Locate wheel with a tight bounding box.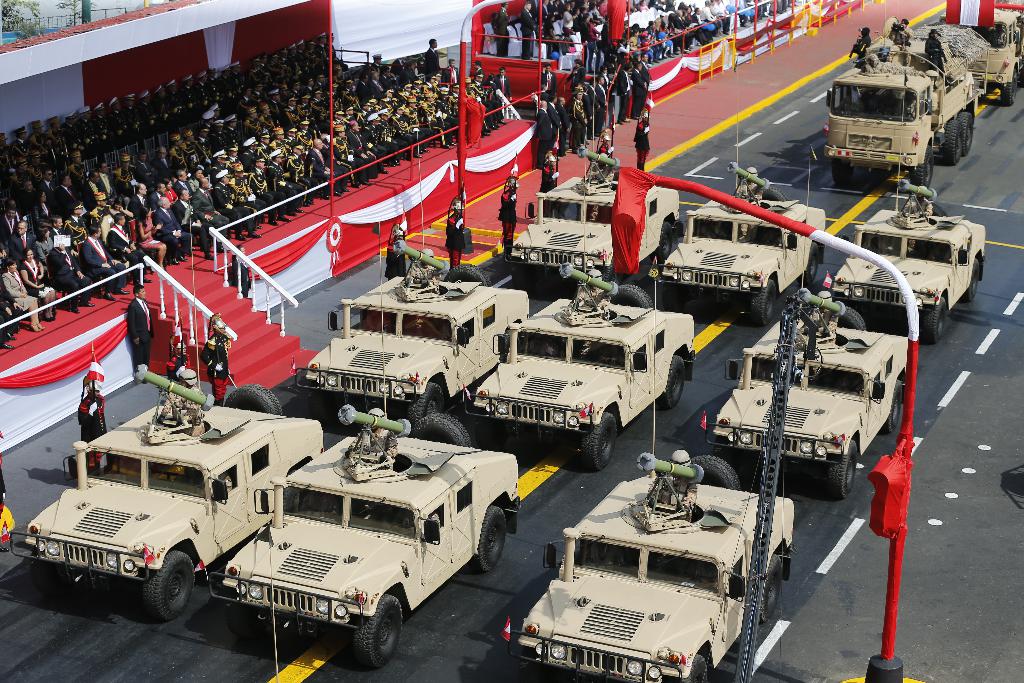
<region>660, 354, 692, 408</region>.
